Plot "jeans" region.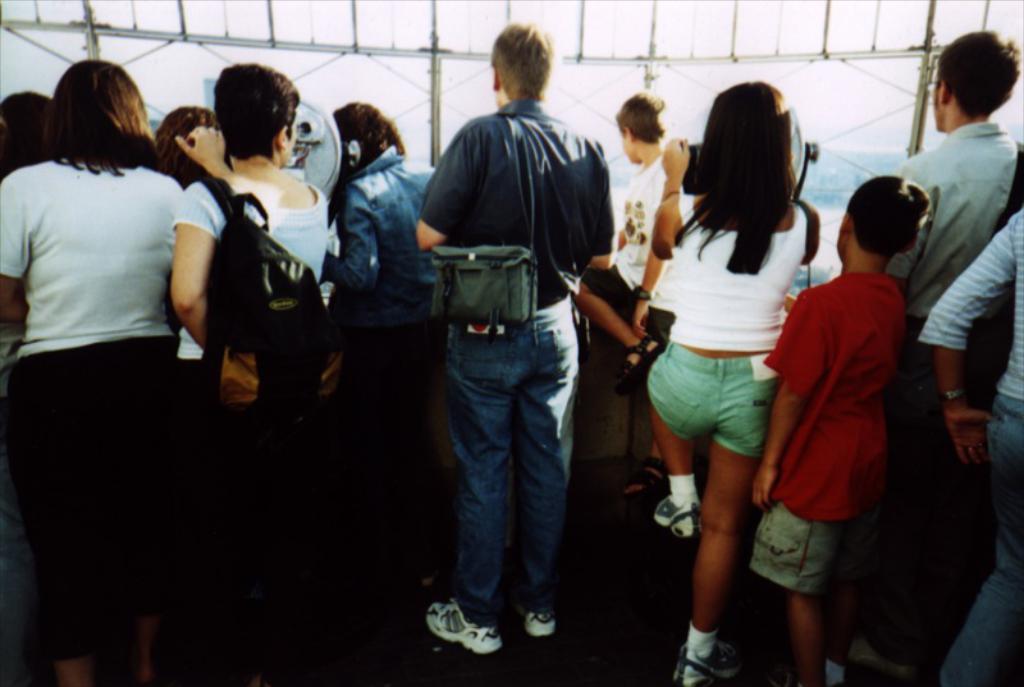
Plotted at box=[323, 147, 447, 334].
